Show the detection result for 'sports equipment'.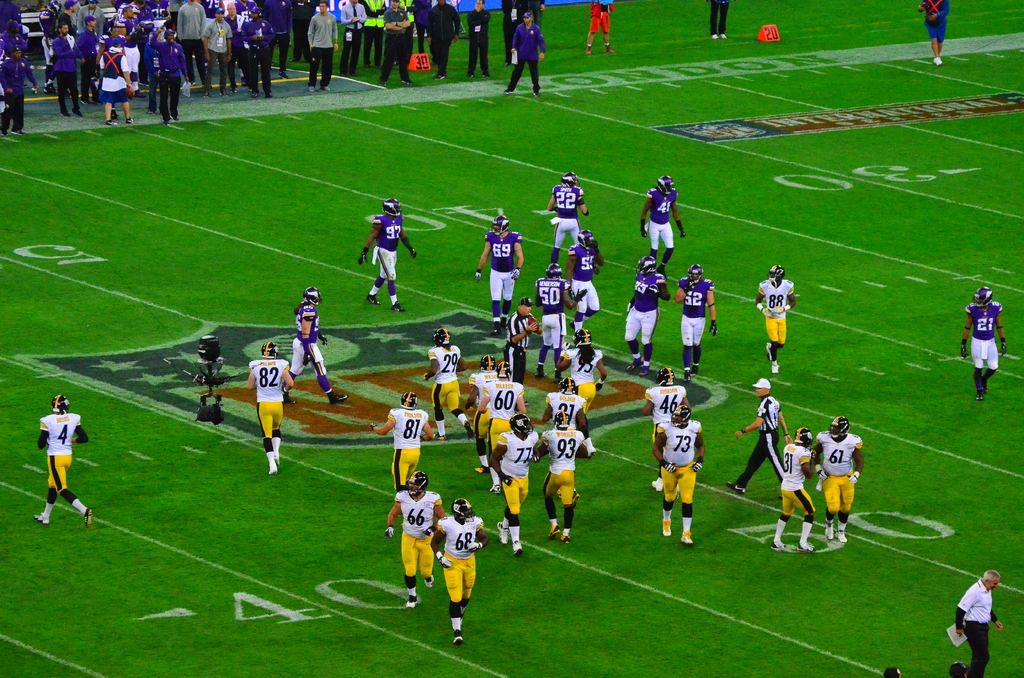
{"left": 553, "top": 413, "right": 566, "bottom": 430}.
